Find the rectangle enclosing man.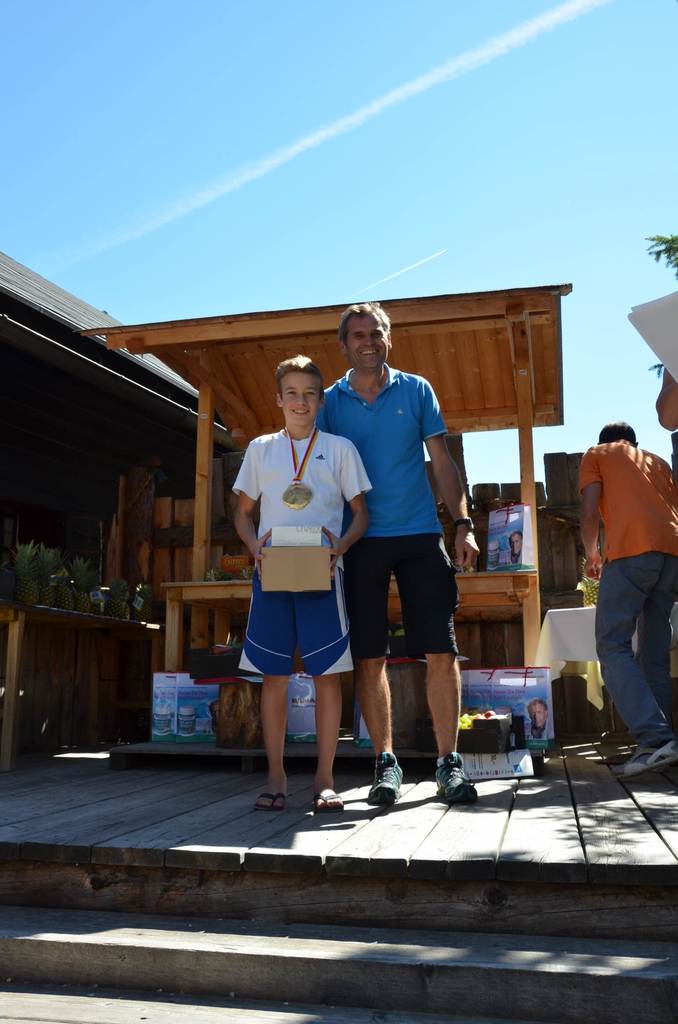
[left=578, top=413, right=677, bottom=774].
